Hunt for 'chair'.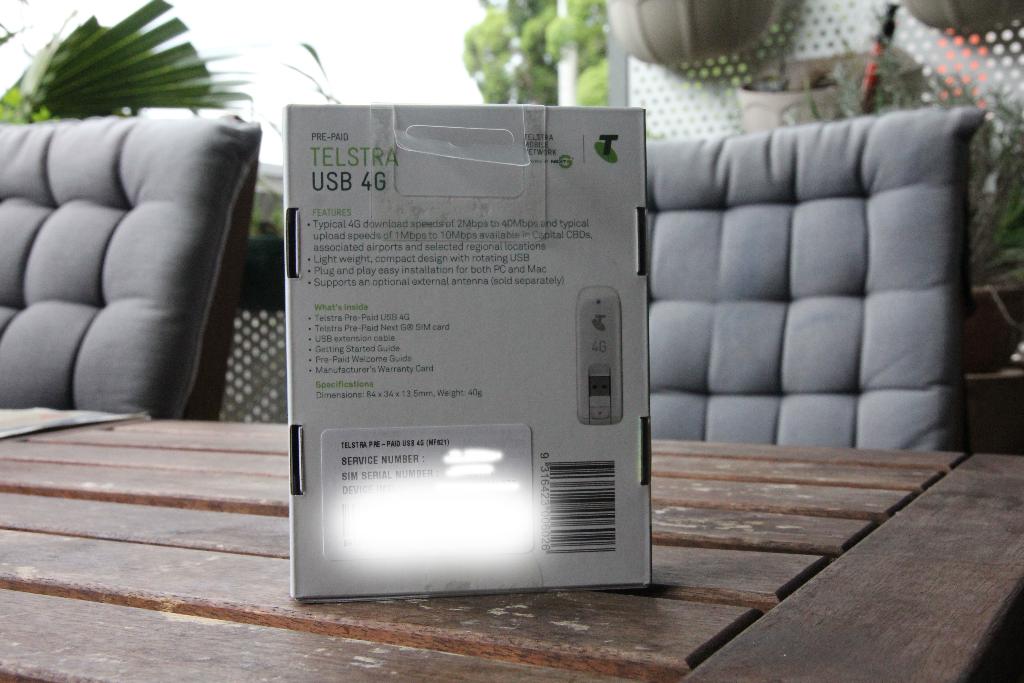
Hunted down at [0,110,263,420].
